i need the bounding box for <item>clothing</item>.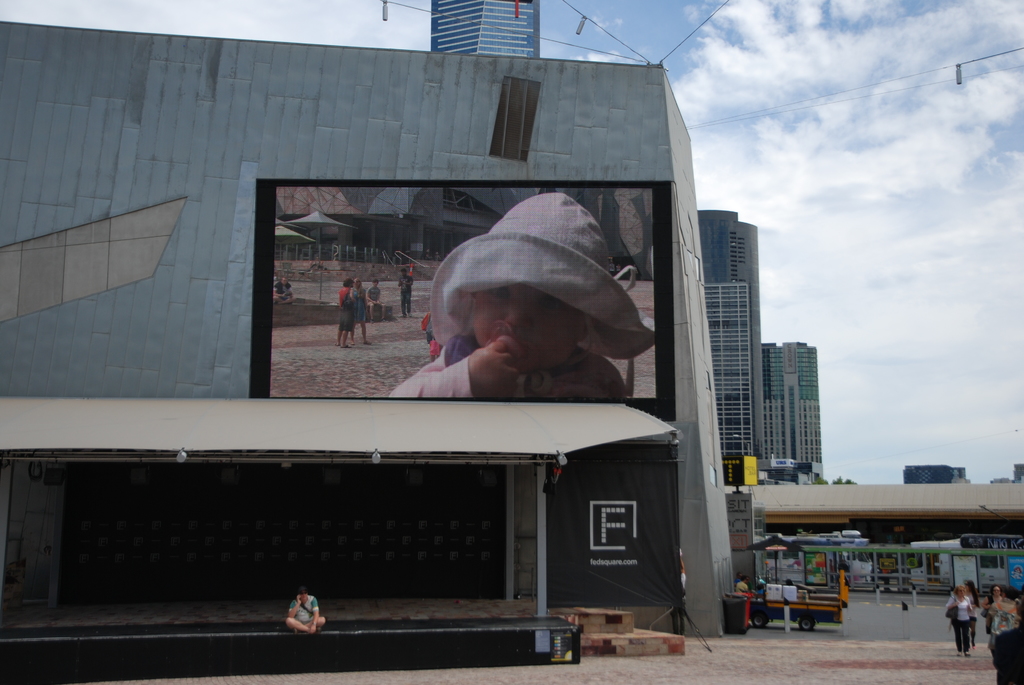
Here it is: (x1=285, y1=591, x2=320, y2=627).
